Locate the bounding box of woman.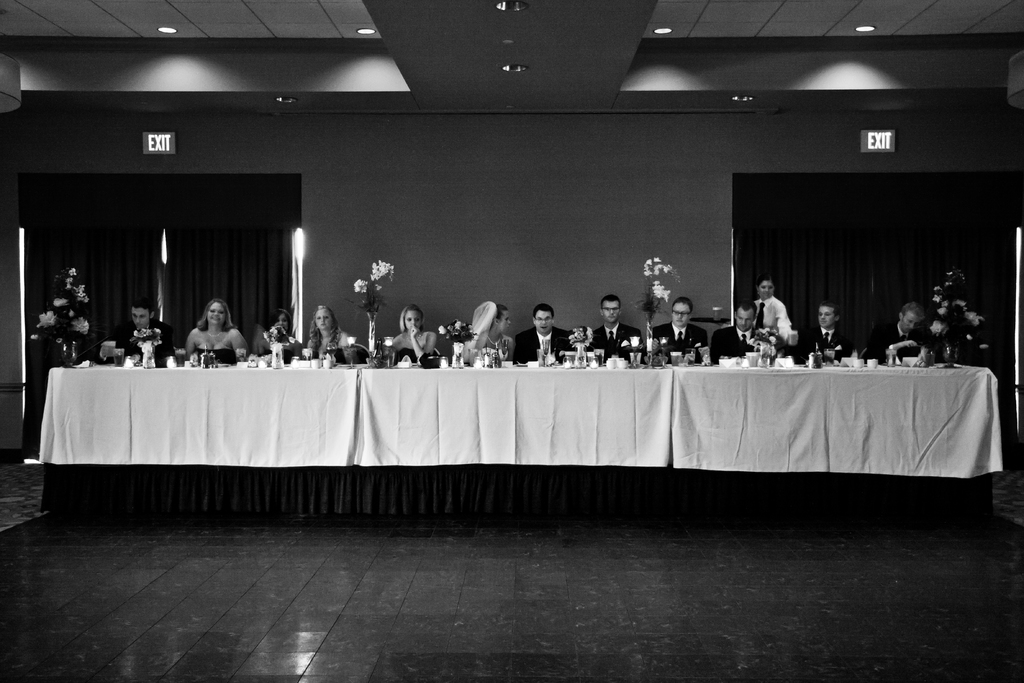
Bounding box: <region>255, 308, 301, 362</region>.
